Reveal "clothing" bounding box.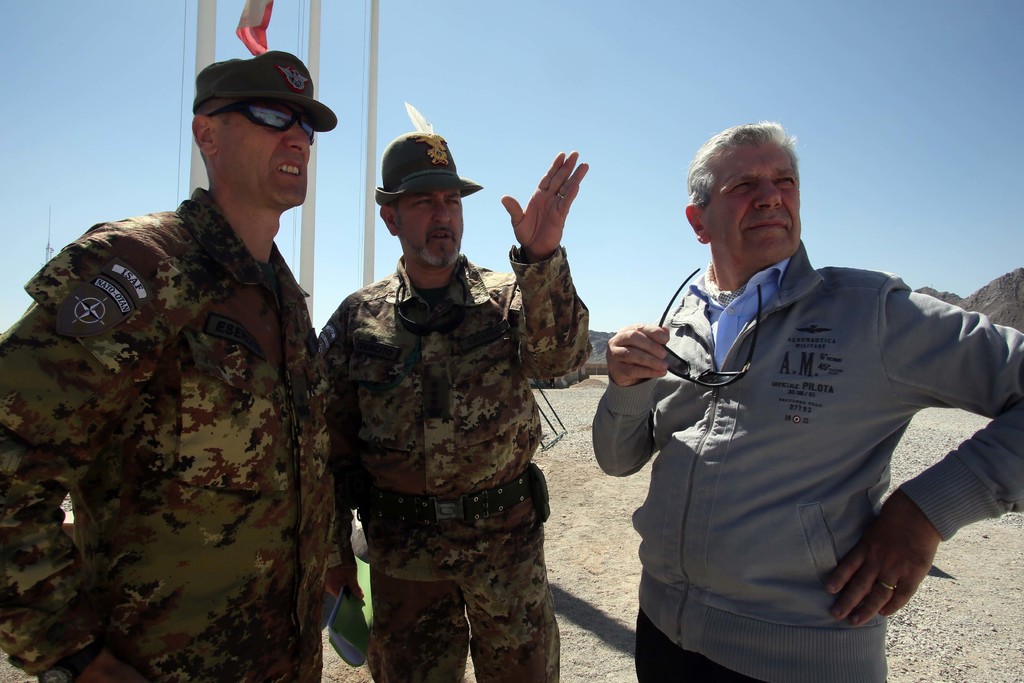
Revealed: [x1=592, y1=239, x2=1023, y2=682].
